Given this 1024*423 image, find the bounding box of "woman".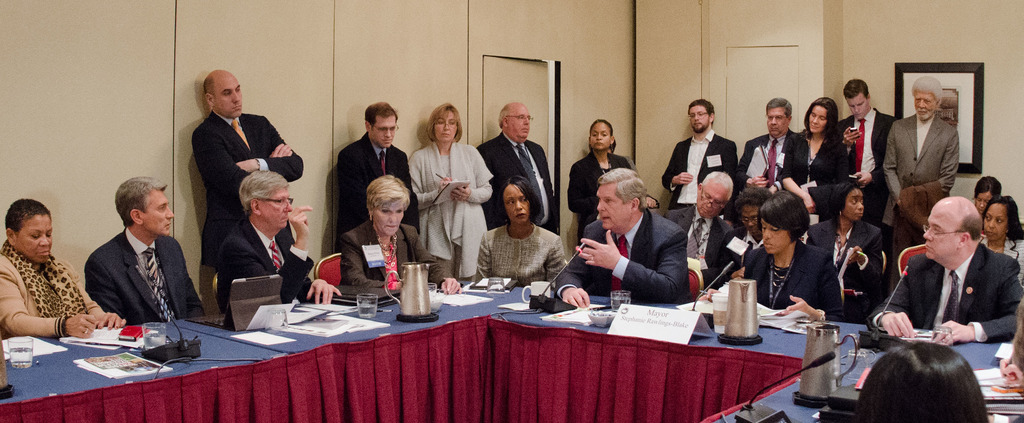
crop(337, 174, 465, 301).
